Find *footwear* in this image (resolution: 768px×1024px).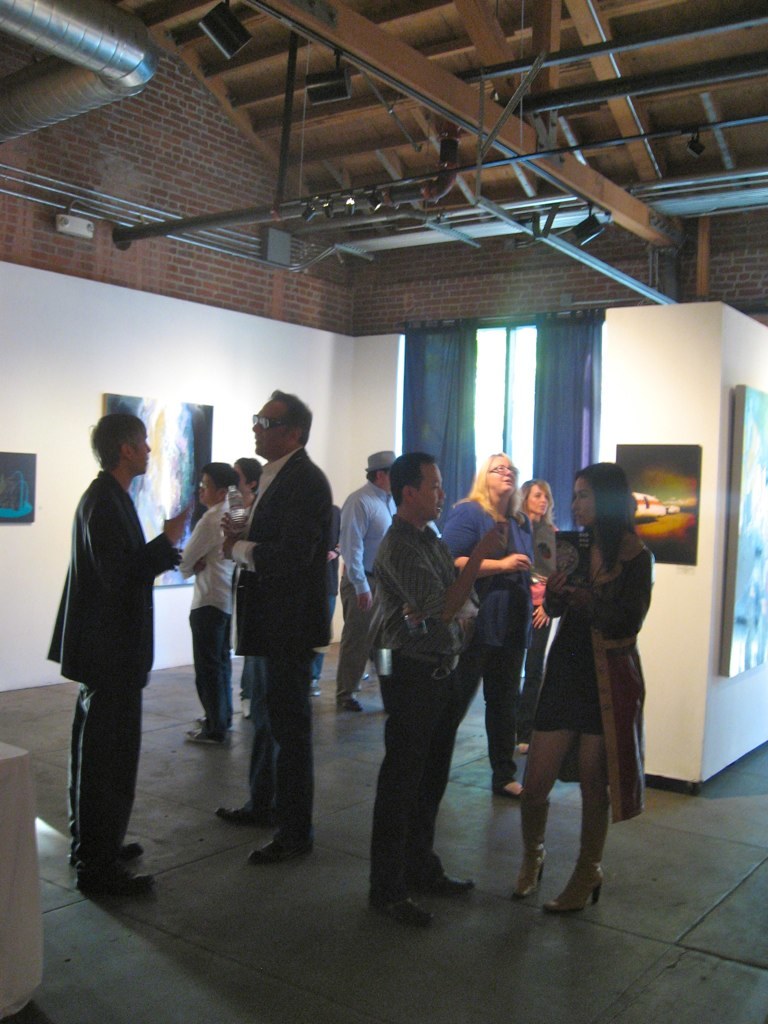
<box>345,701,361,712</box>.
